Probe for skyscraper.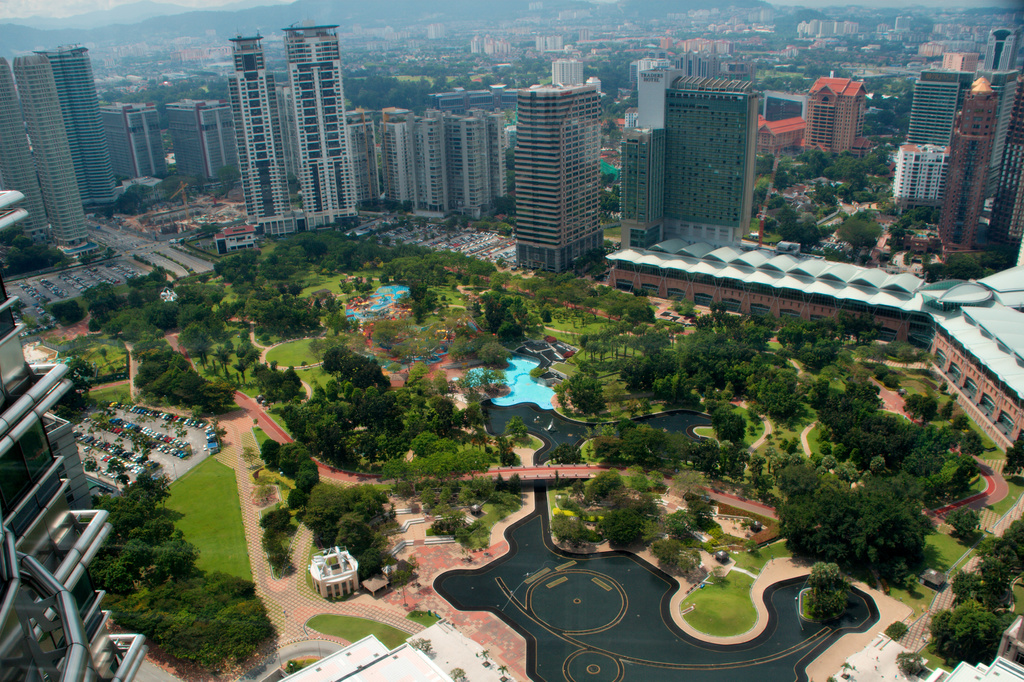
Probe result: {"left": 227, "top": 38, "right": 292, "bottom": 235}.
